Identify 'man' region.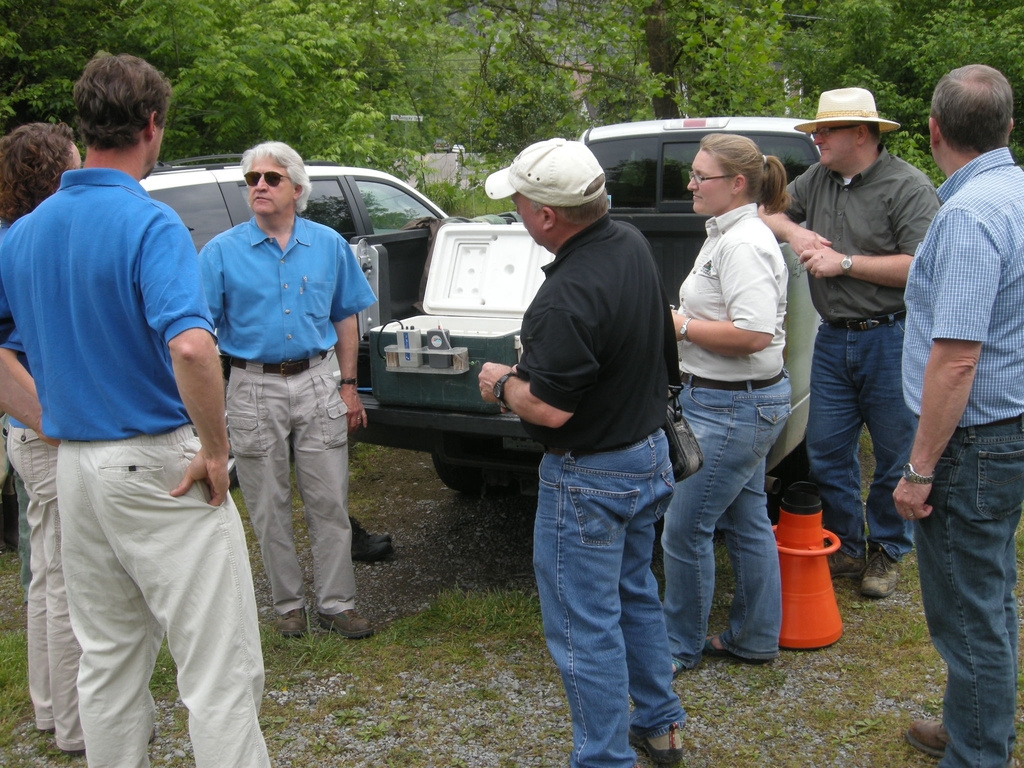
Region: {"x1": 481, "y1": 135, "x2": 686, "y2": 767}.
